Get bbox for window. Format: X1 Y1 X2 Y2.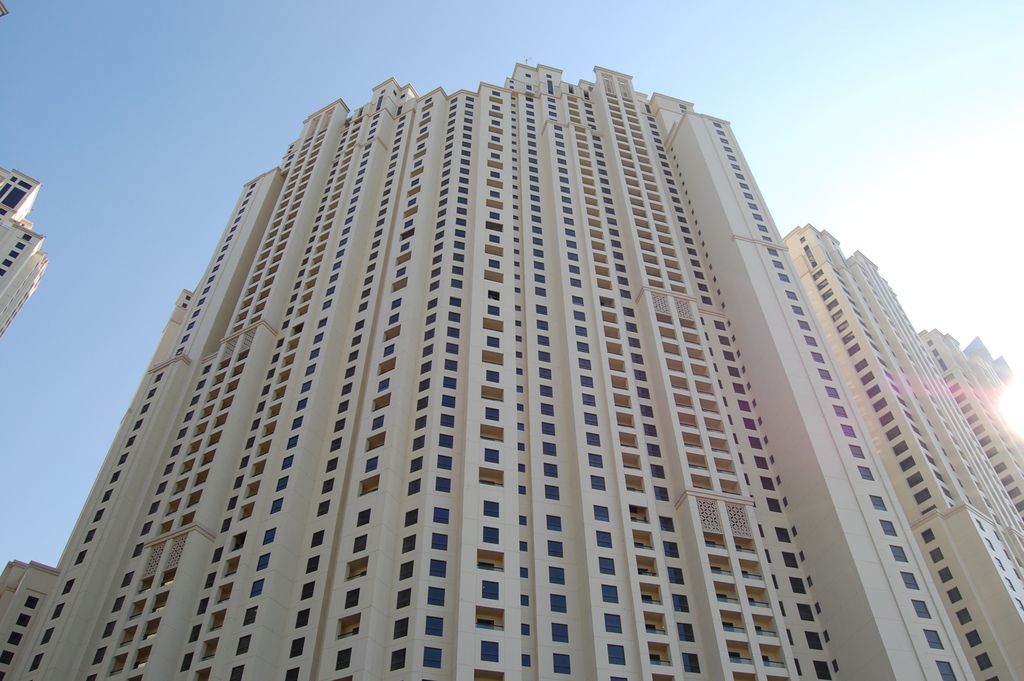
751 213 766 226.
